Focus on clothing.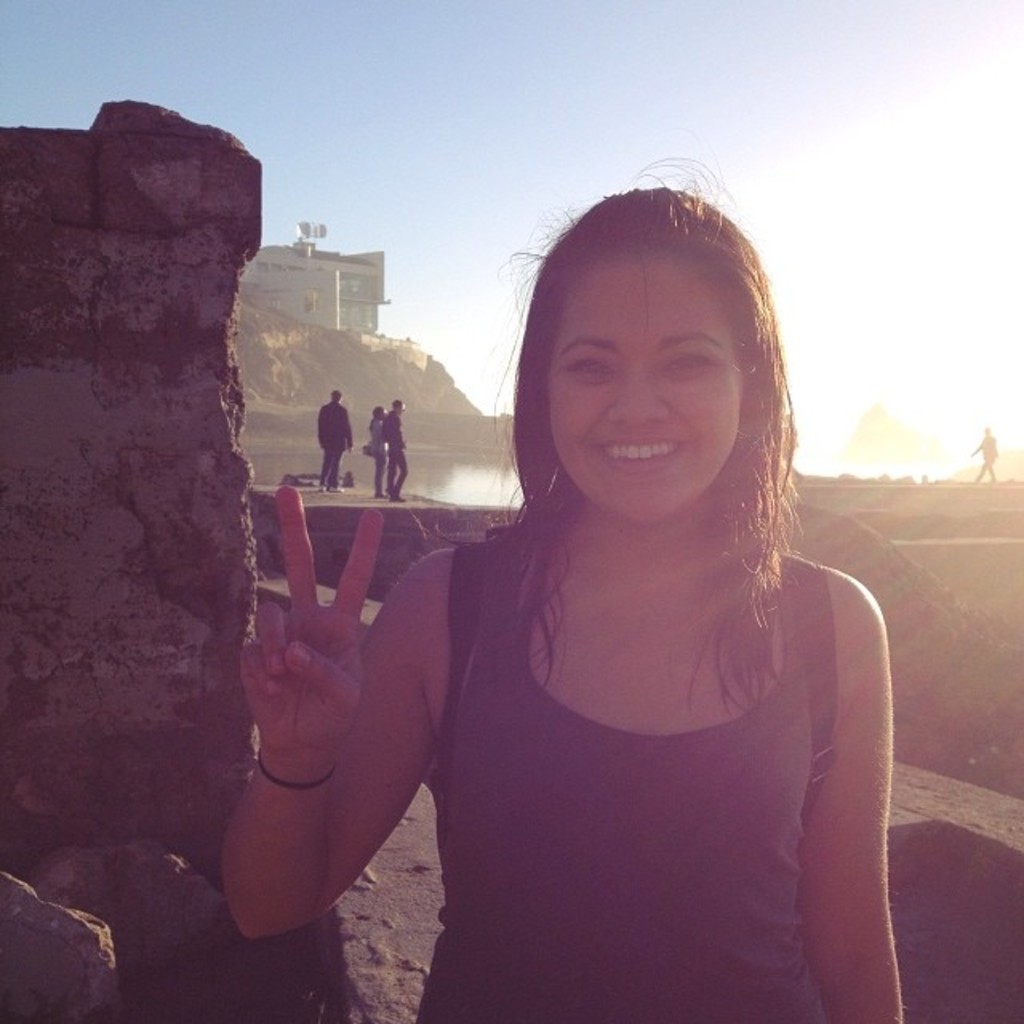
Focused at box=[973, 432, 997, 480].
